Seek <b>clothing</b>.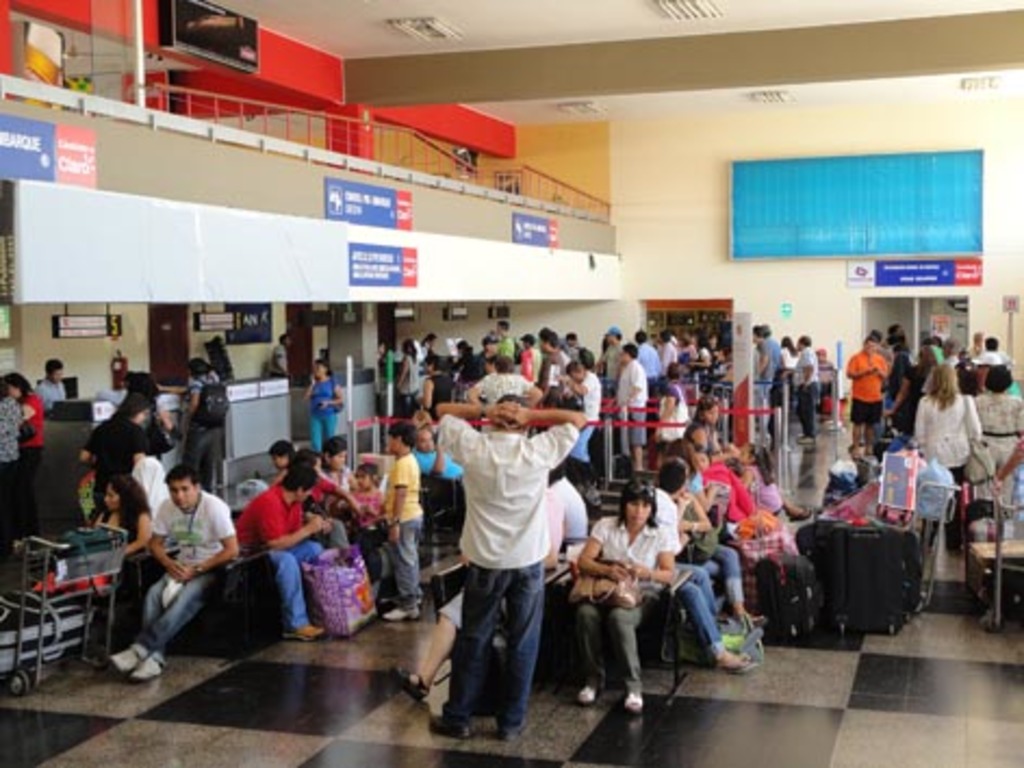
{"left": 657, "top": 382, "right": 686, "bottom": 447}.
